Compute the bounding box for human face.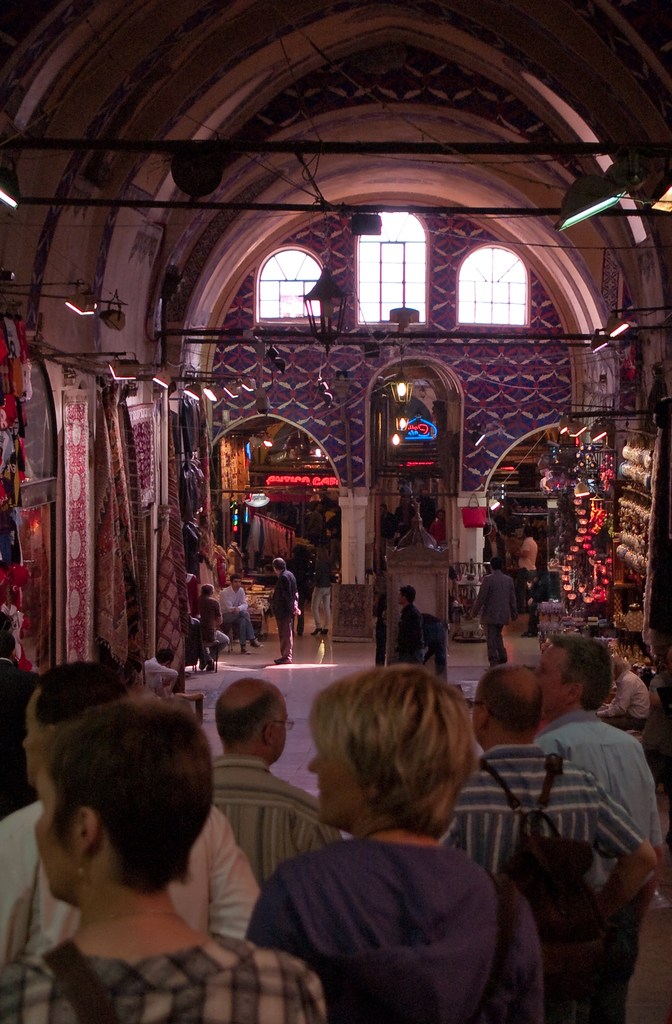
[x1=536, y1=648, x2=567, y2=717].
